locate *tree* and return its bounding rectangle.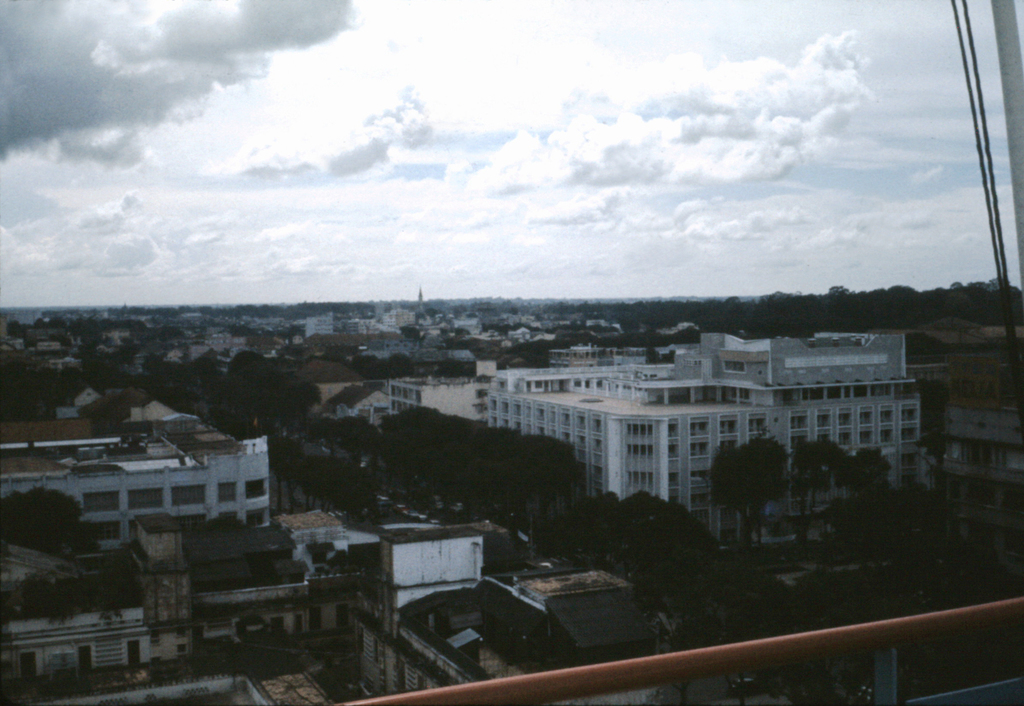
l=792, t=438, r=850, b=543.
